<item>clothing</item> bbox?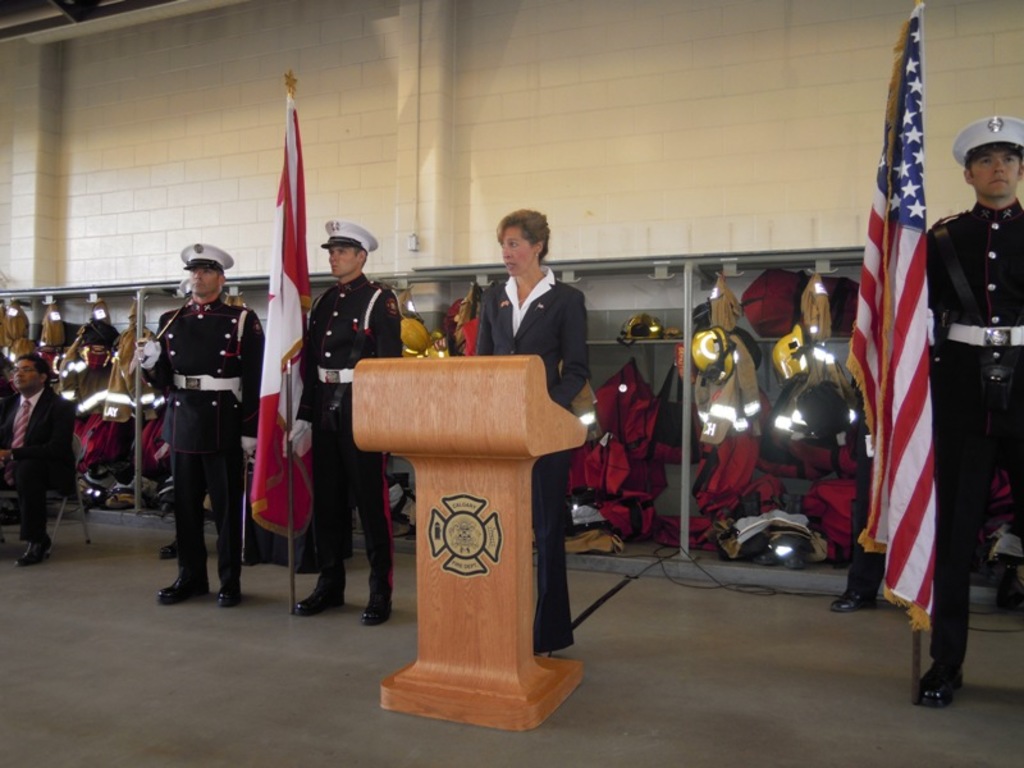
472 279 590 652
